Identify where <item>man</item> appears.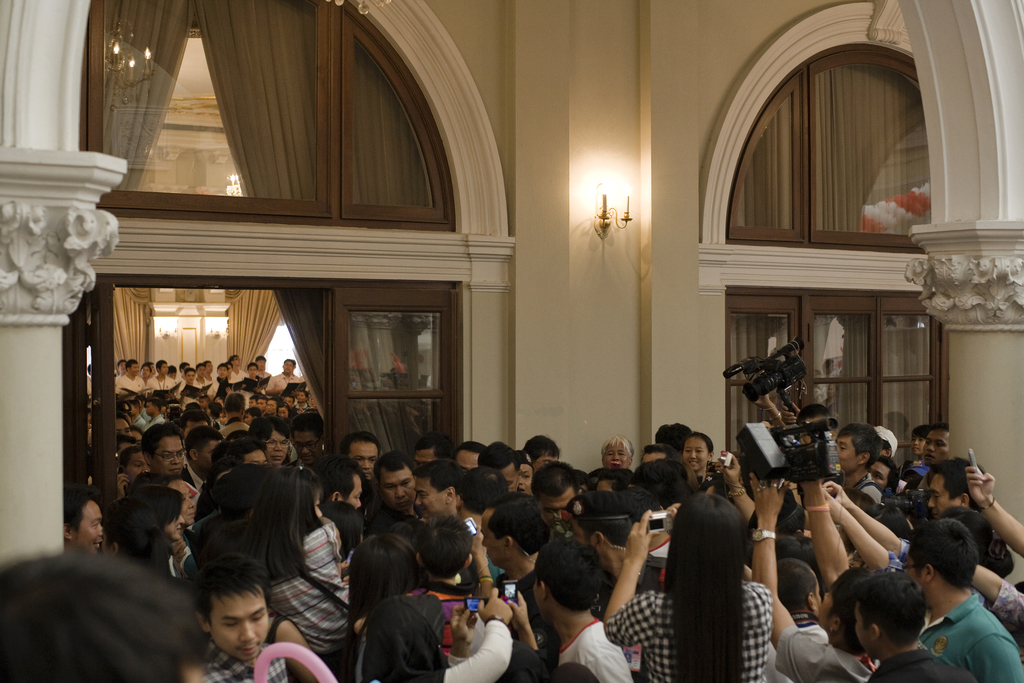
Appears at (512, 452, 532, 499).
